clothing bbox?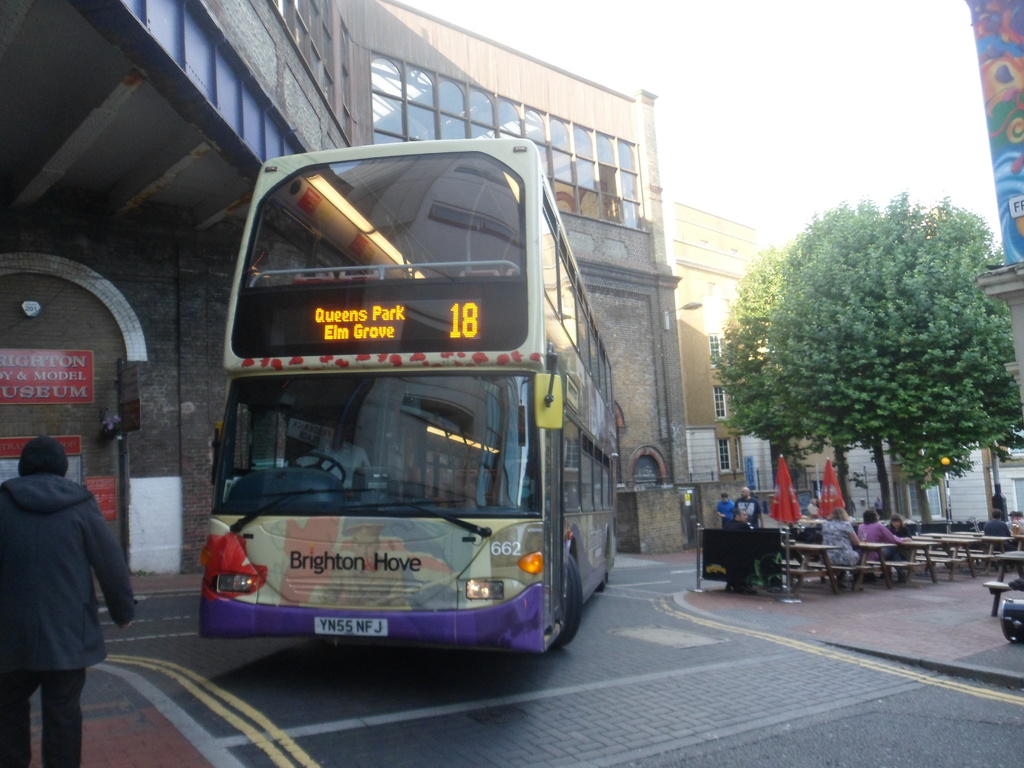
[left=821, top=516, right=860, bottom=566]
